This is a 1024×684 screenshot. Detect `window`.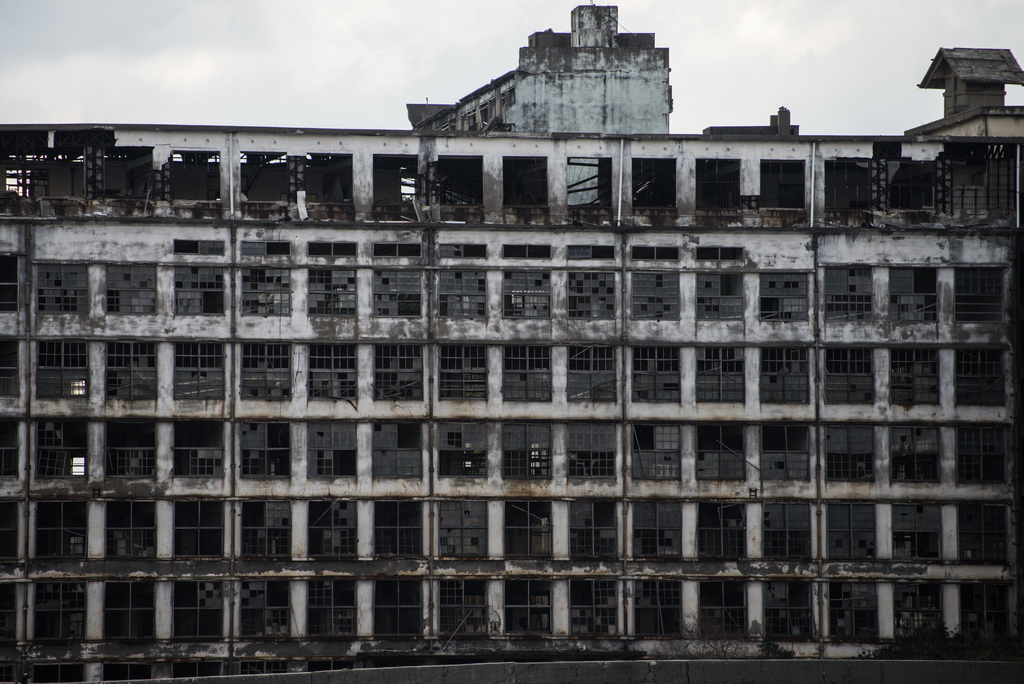
632:583:687:638.
